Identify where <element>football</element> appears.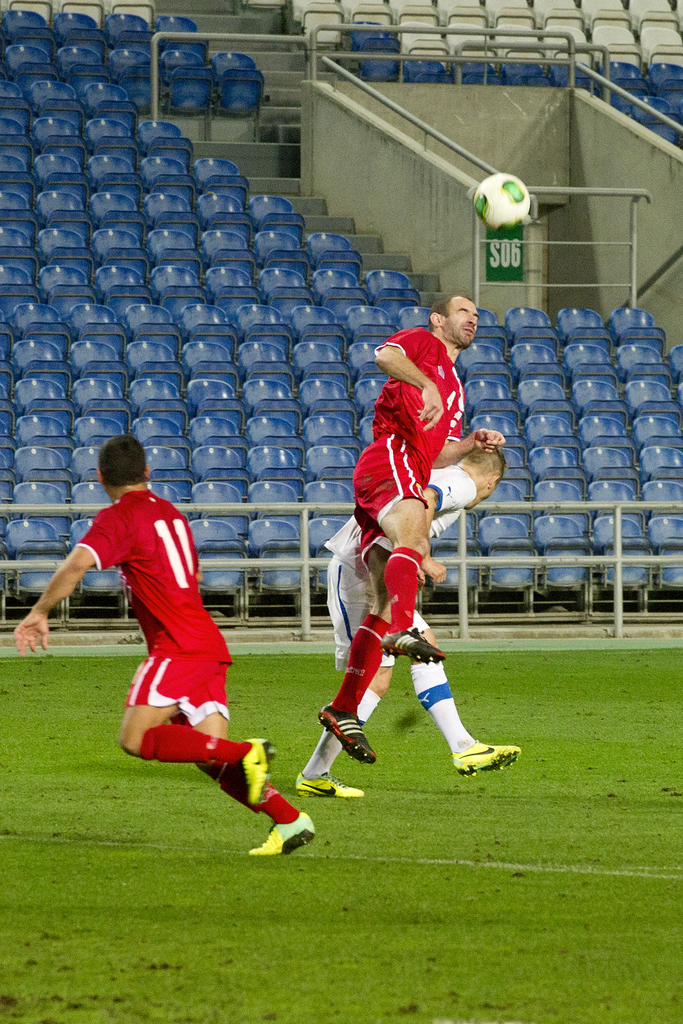
Appears at 471, 176, 531, 228.
